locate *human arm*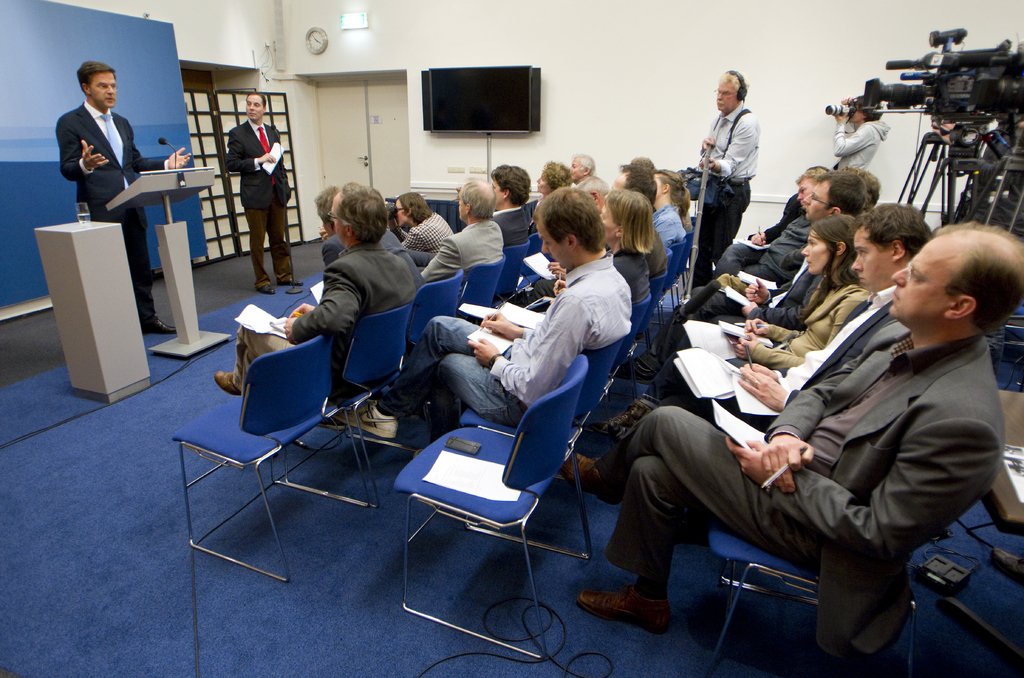
detection(721, 295, 868, 367)
